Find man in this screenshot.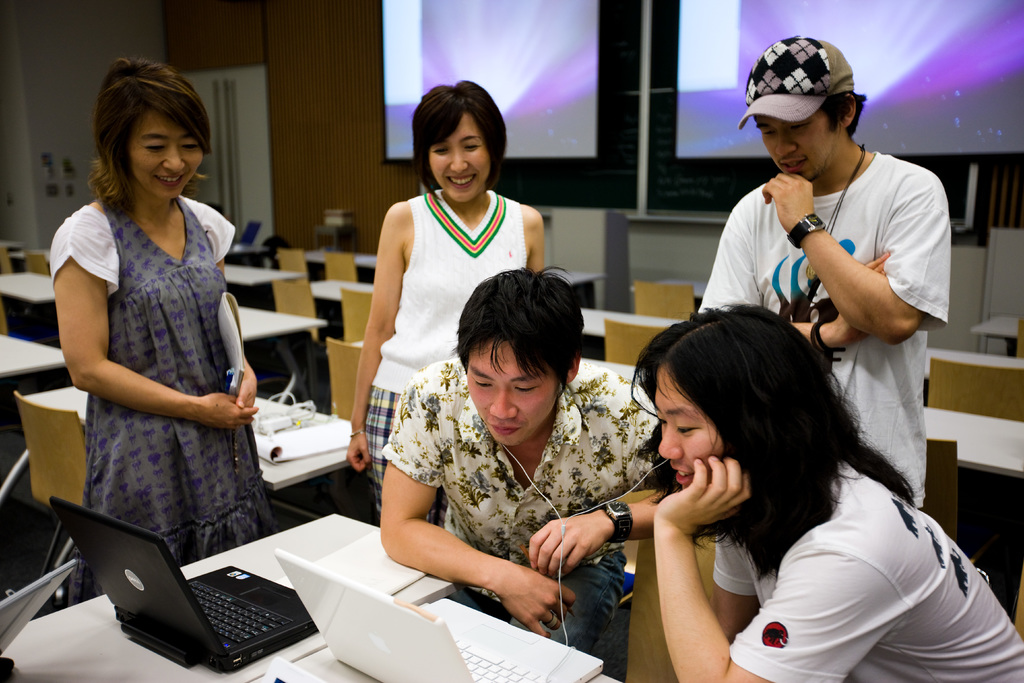
The bounding box for man is <bbox>690, 67, 963, 450</bbox>.
